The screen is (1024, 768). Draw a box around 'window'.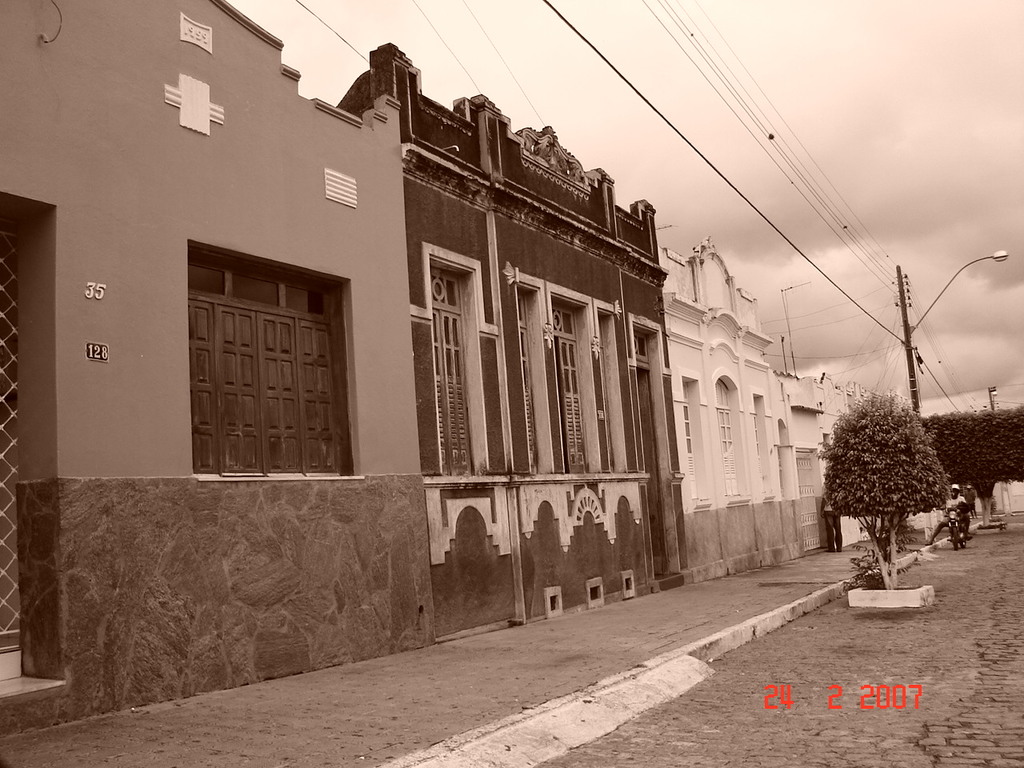
left=190, top=254, right=345, bottom=476.
